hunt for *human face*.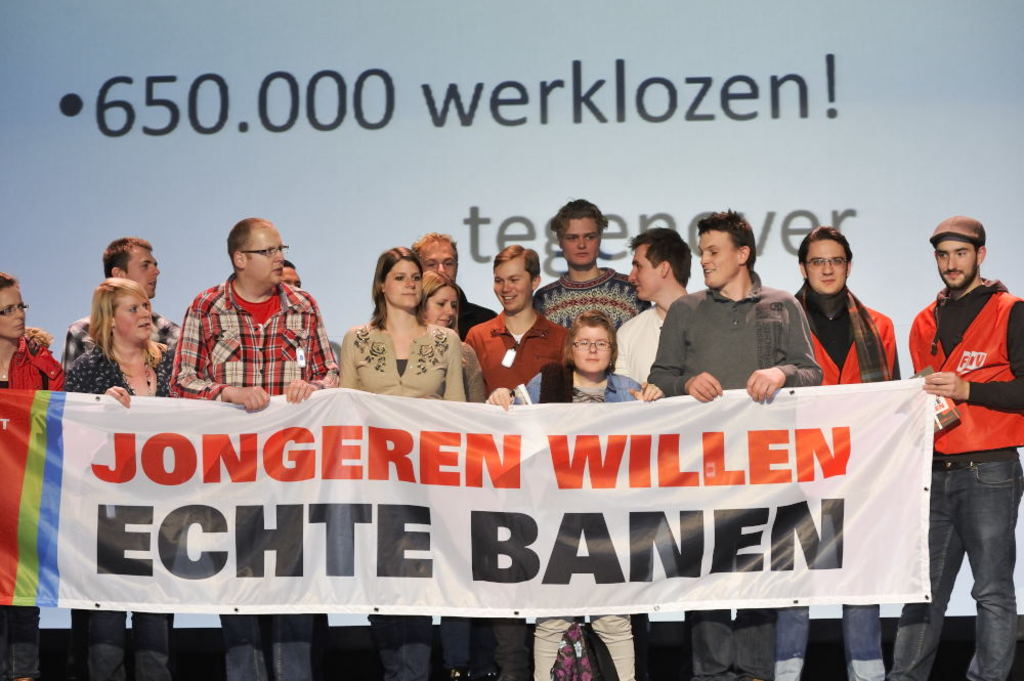
Hunted down at <box>570,326,610,373</box>.
